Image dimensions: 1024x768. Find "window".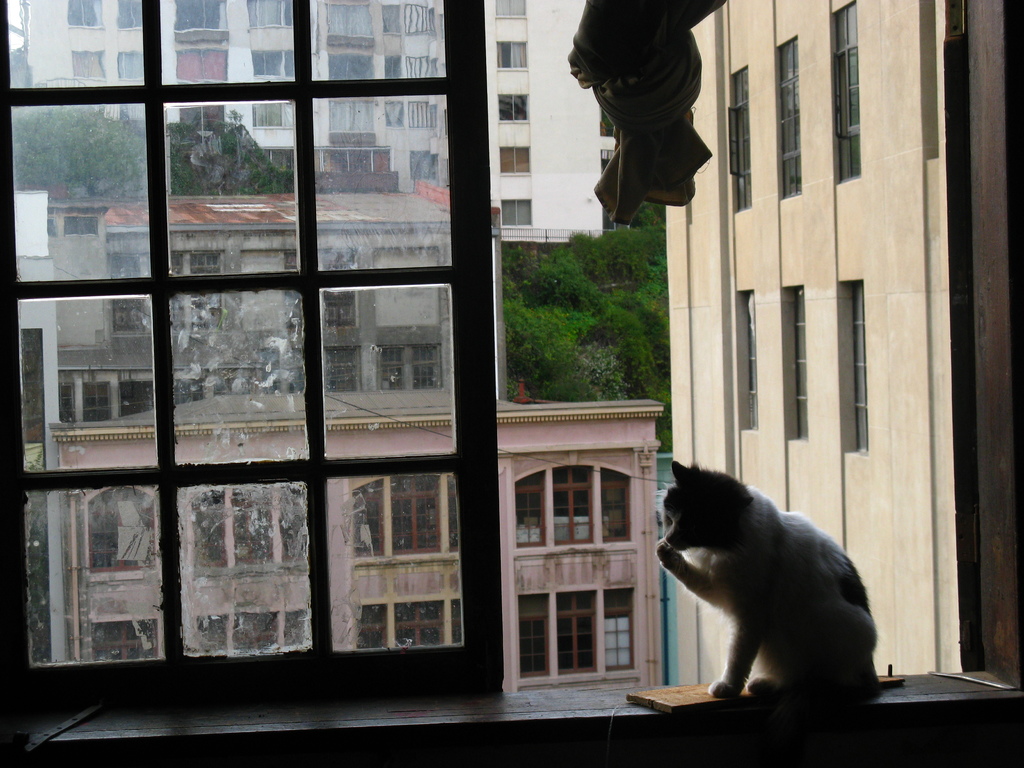
pyautogui.locateOnScreen(173, 48, 229, 80).
